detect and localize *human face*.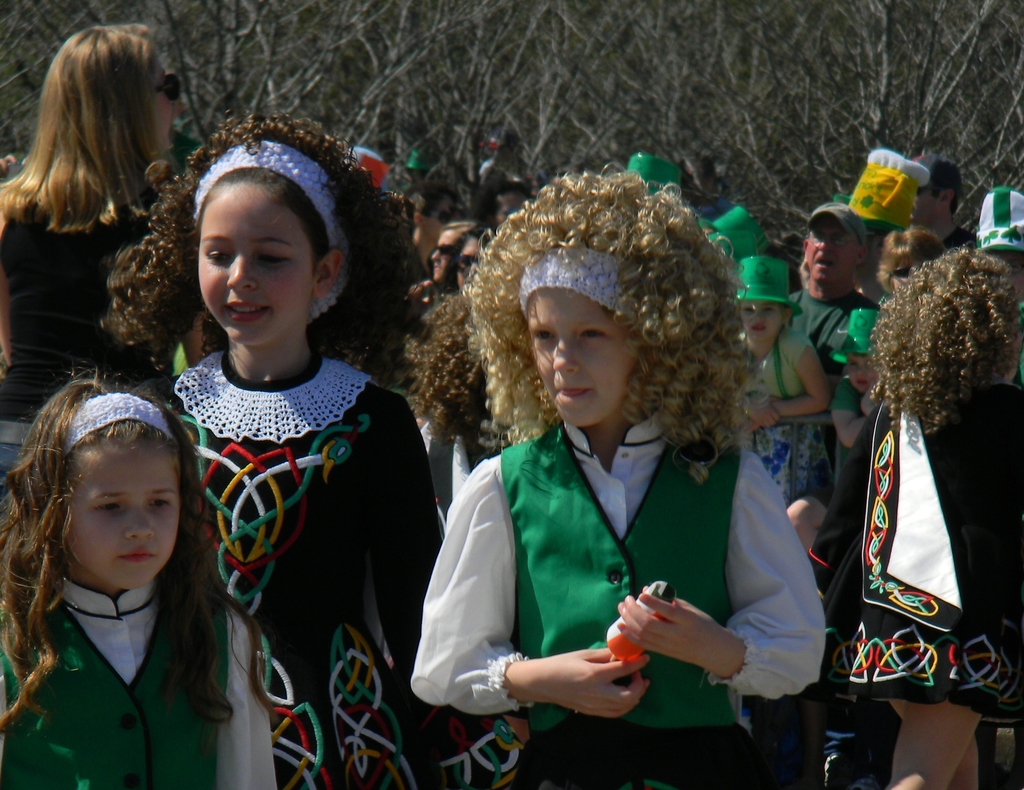
Localized at box=[912, 177, 941, 220].
